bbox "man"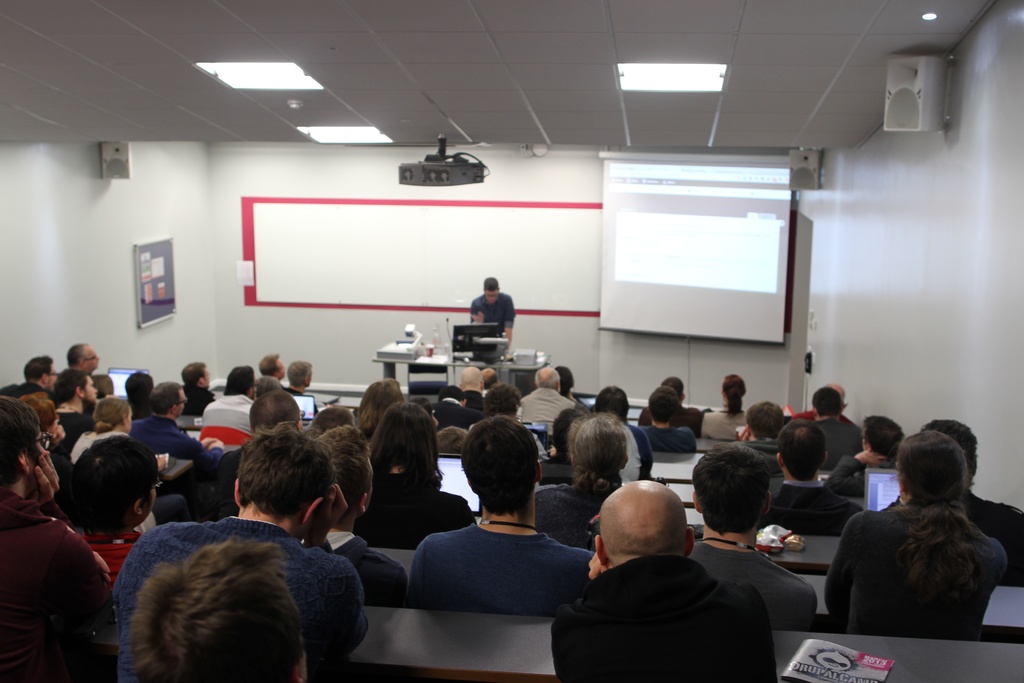
l=4, t=353, r=59, b=394
